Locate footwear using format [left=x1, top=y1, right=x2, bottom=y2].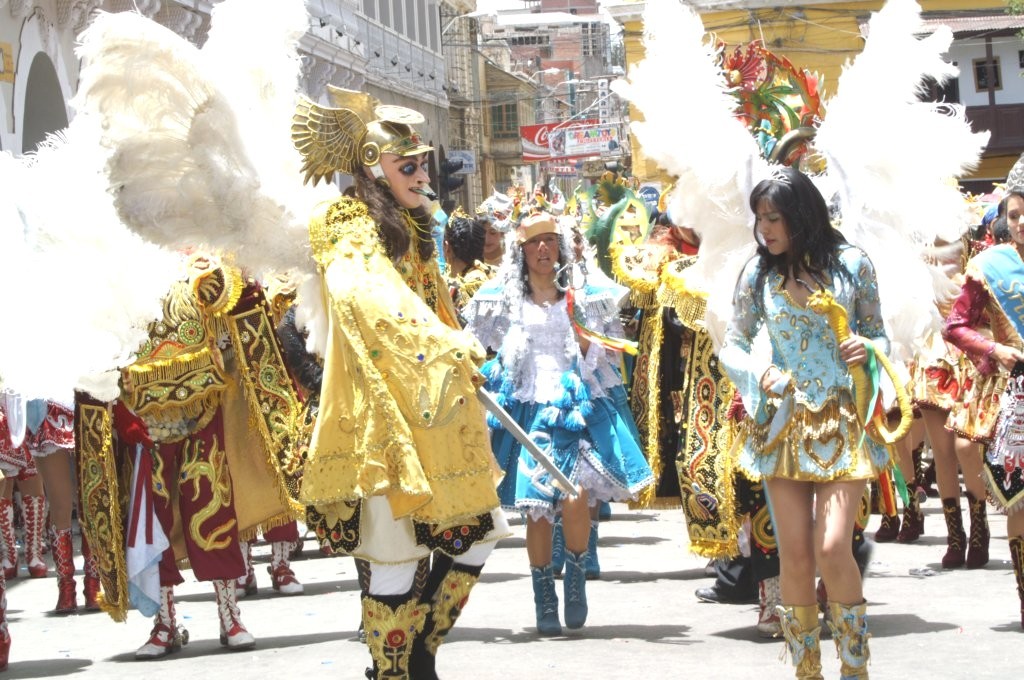
[left=958, top=492, right=995, bottom=570].
